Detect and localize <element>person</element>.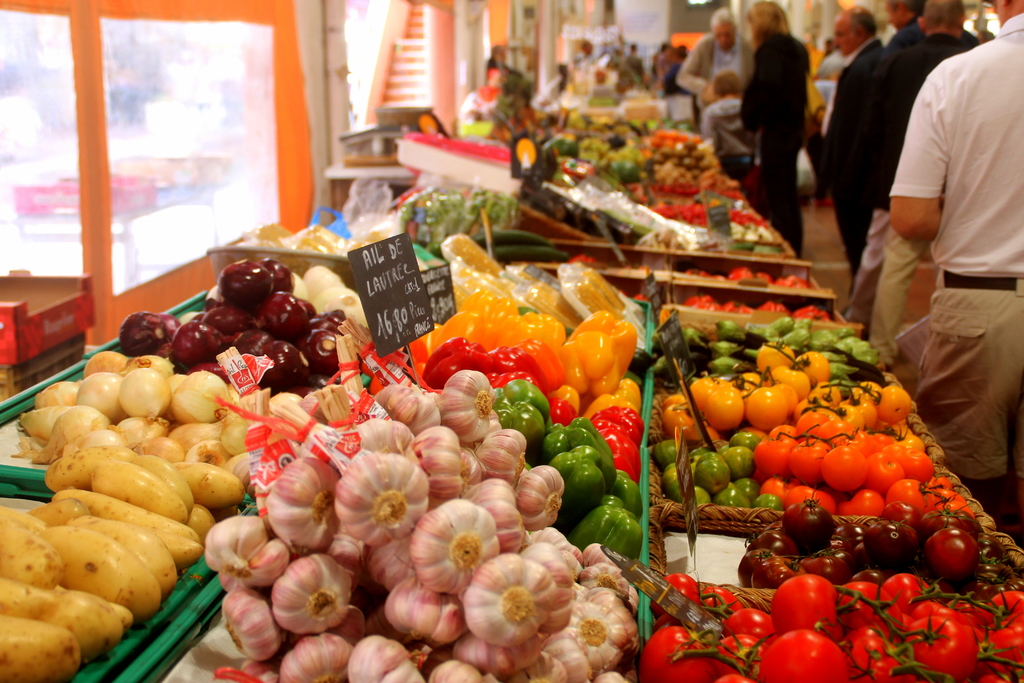
Localized at crop(888, 0, 1023, 506).
